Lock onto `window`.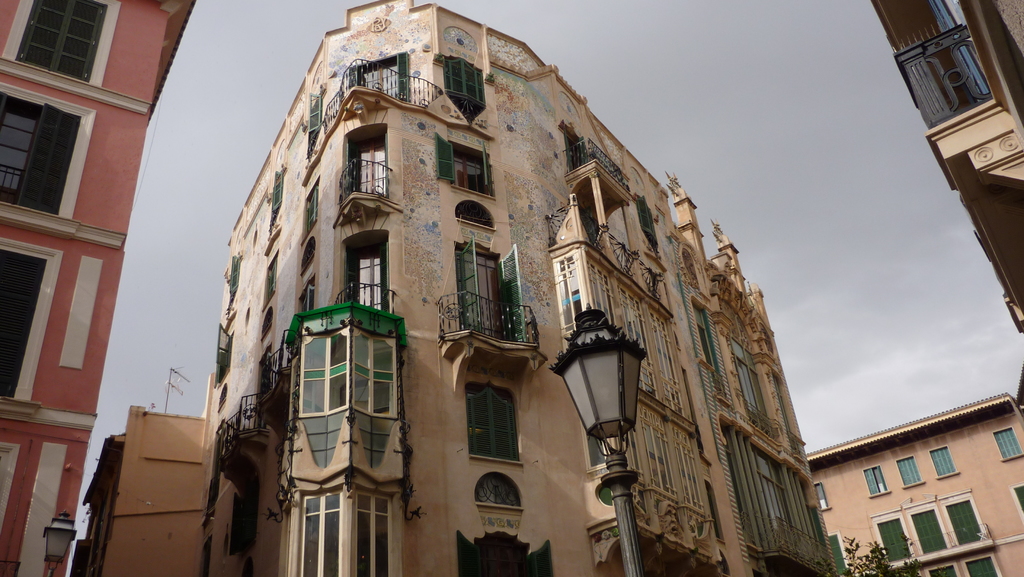
Locked: box=[301, 492, 342, 576].
